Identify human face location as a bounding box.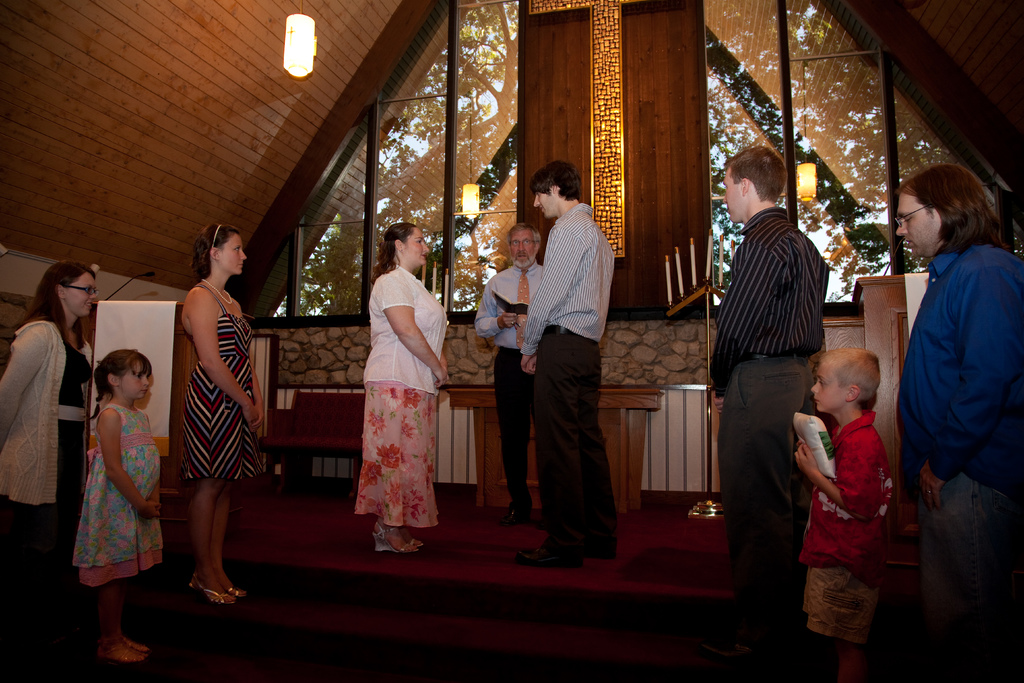
detection(897, 190, 941, 258).
